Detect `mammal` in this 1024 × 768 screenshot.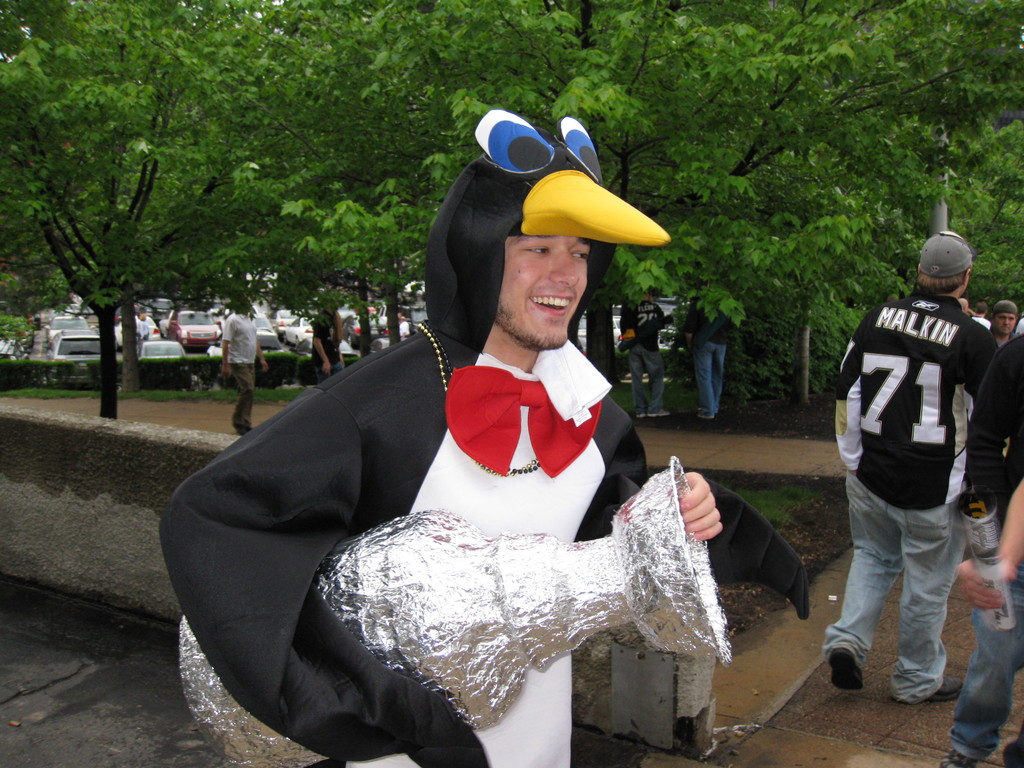
Detection: (left=956, top=296, right=970, bottom=319).
